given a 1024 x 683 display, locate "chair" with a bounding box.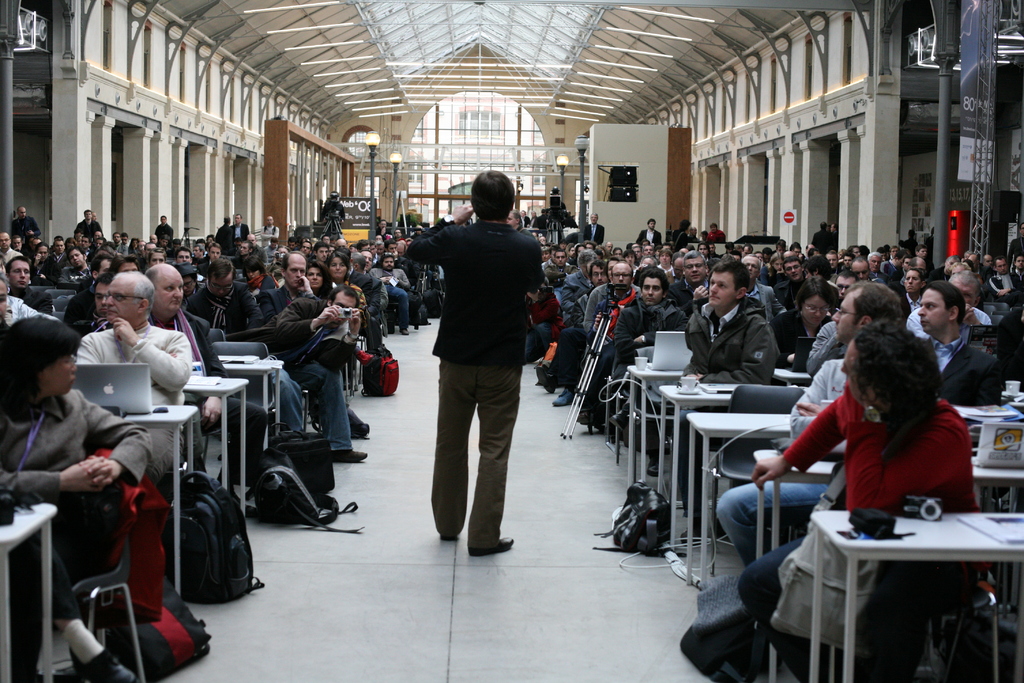
Located: detection(210, 341, 278, 448).
